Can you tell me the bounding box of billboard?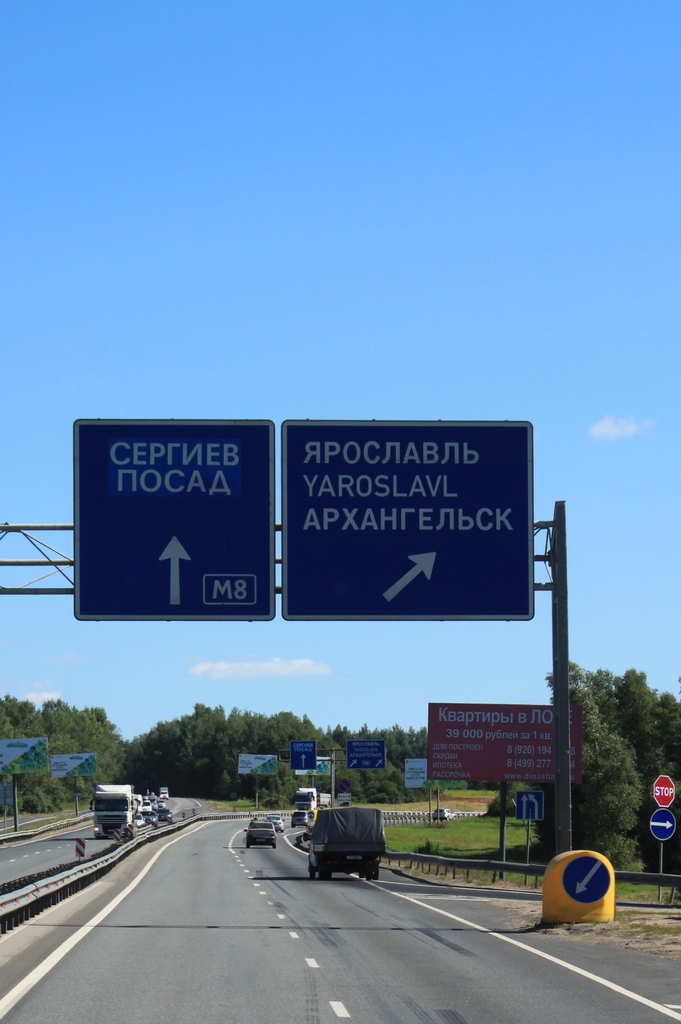
284,417,537,621.
